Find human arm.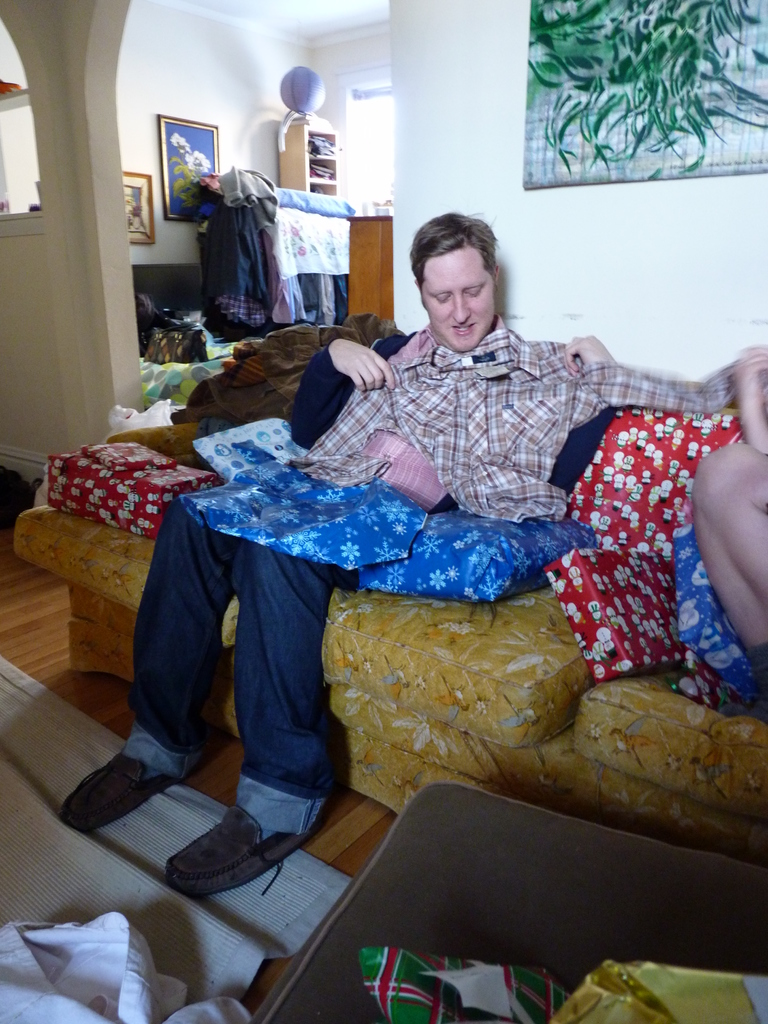
Rect(728, 344, 767, 454).
